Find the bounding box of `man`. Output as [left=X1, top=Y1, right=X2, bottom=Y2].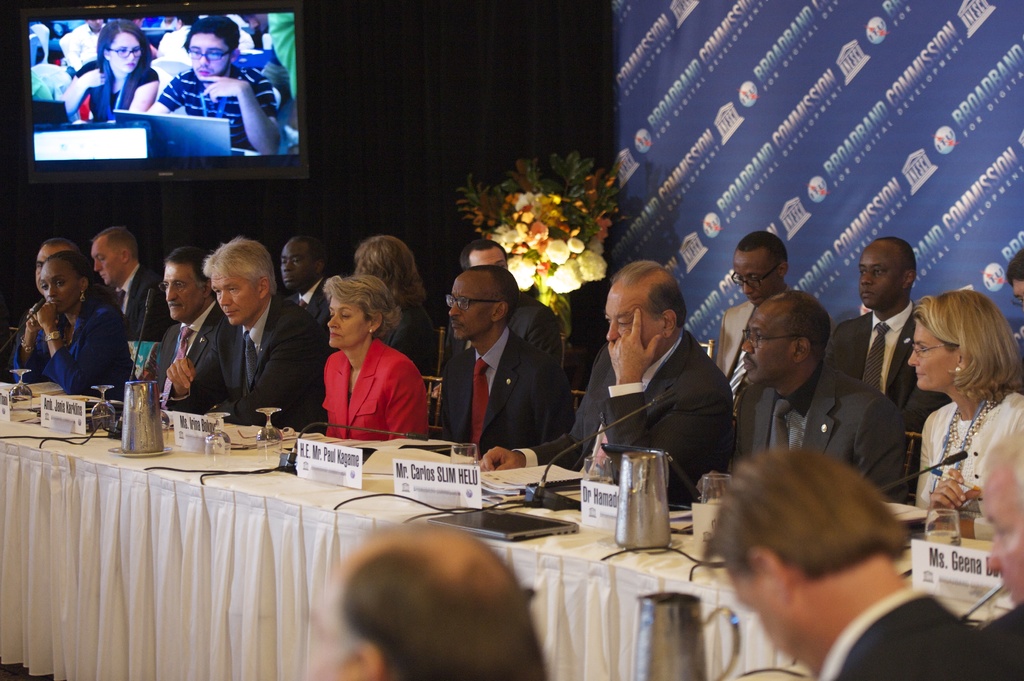
[left=155, top=13, right=196, bottom=63].
